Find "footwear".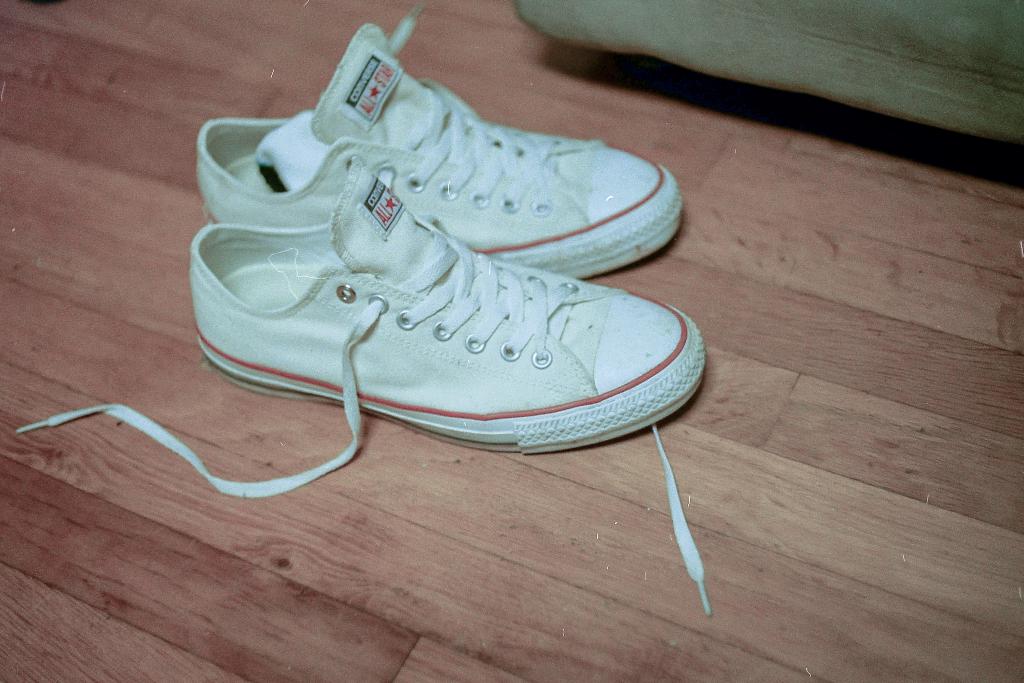
x1=197, y1=0, x2=680, y2=281.
